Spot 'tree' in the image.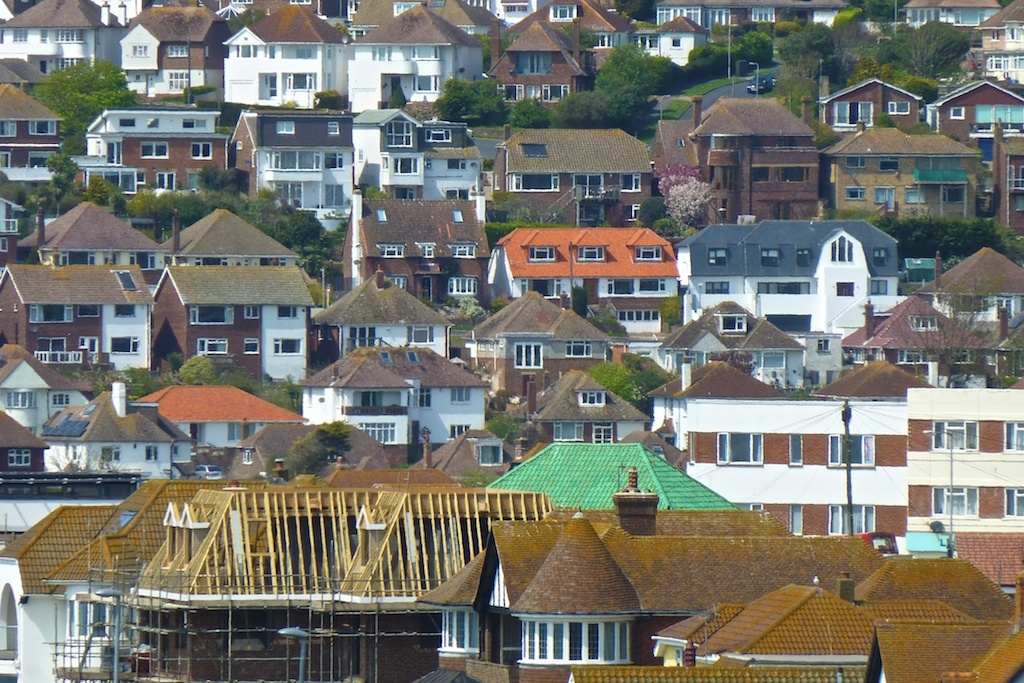
'tree' found at <bbox>660, 292, 687, 330</bbox>.
